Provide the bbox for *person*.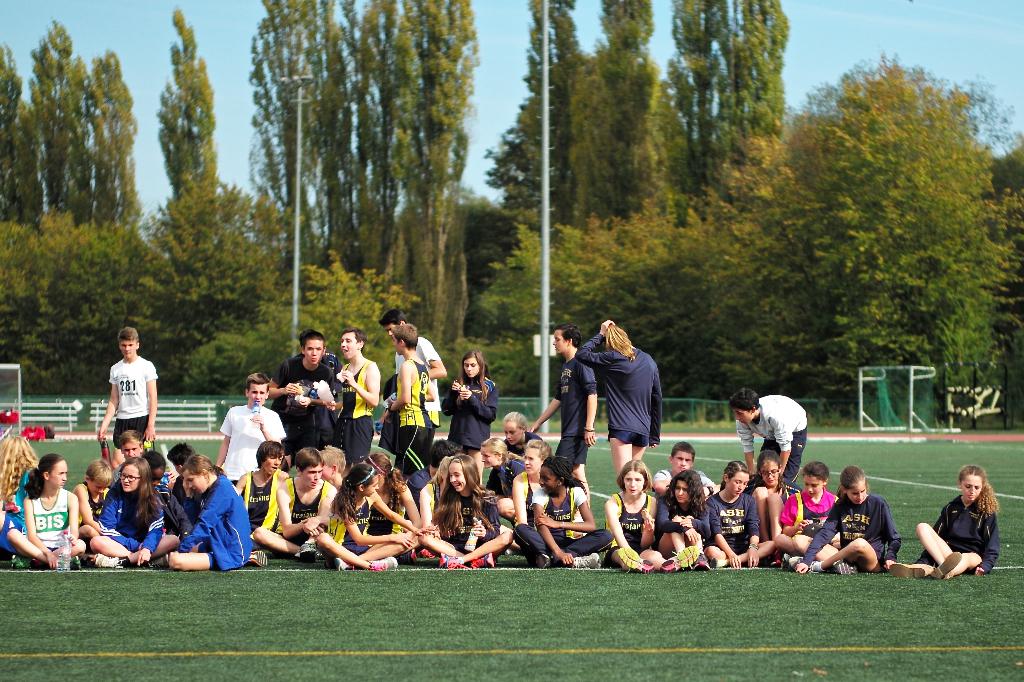
region(140, 451, 176, 501).
